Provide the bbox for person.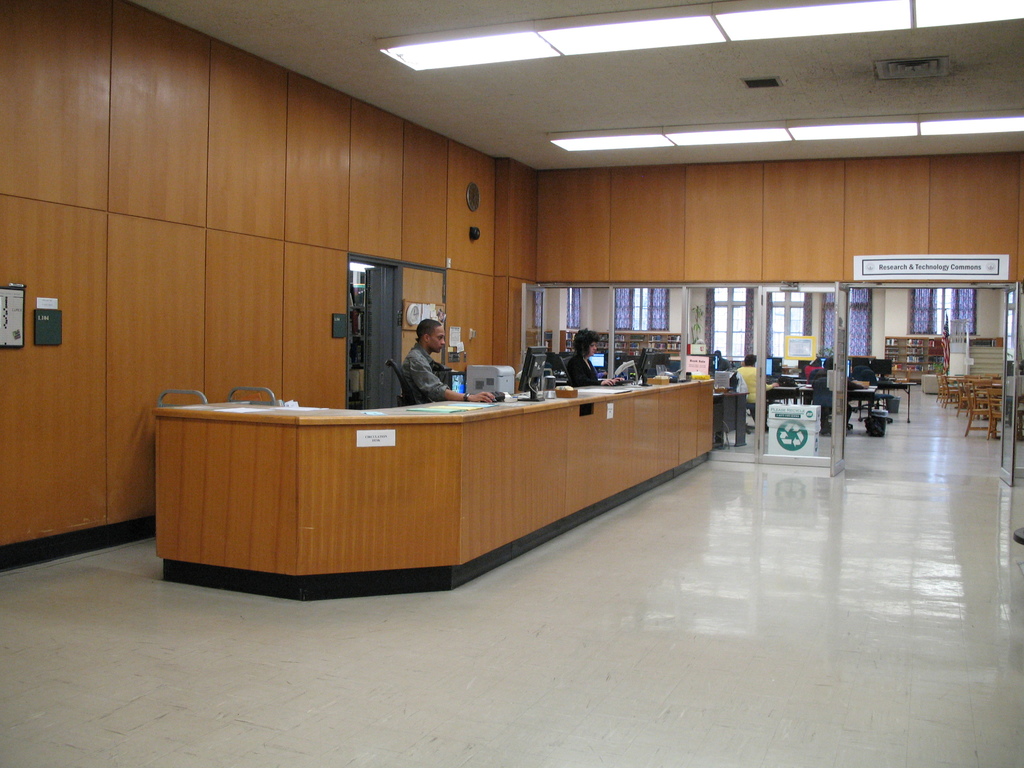
<region>396, 315, 469, 409</region>.
